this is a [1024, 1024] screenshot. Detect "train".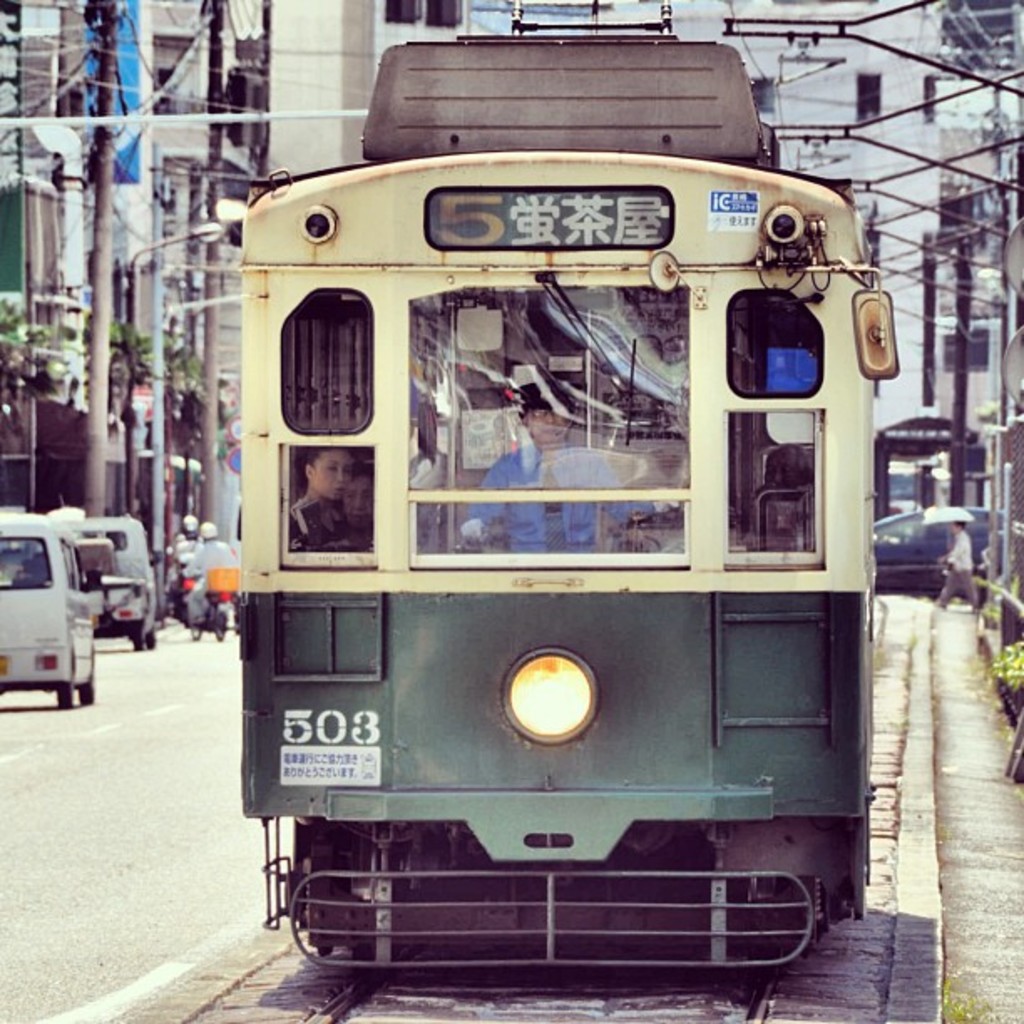
[239, 37, 897, 980].
